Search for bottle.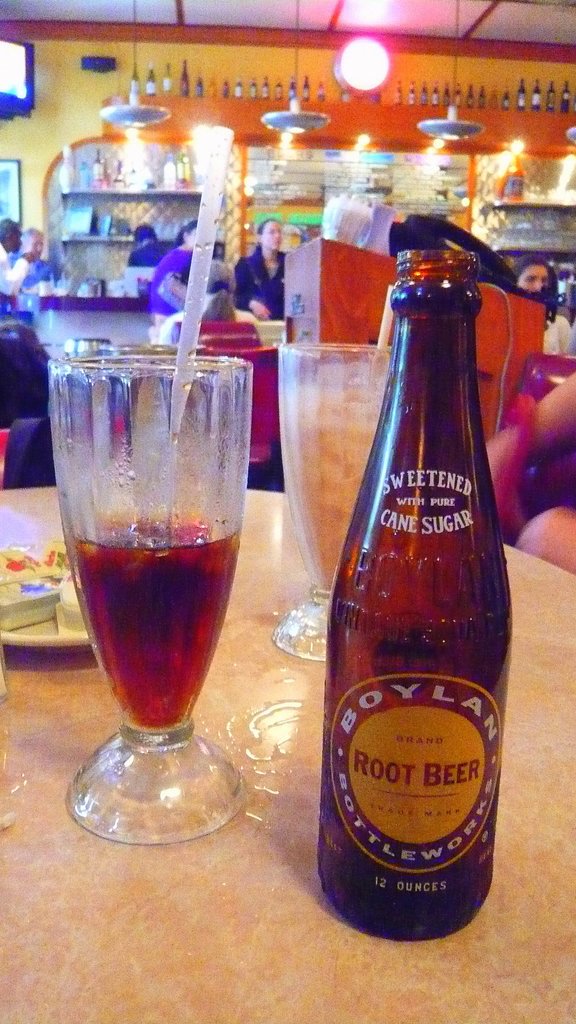
Found at bbox(301, 72, 310, 100).
